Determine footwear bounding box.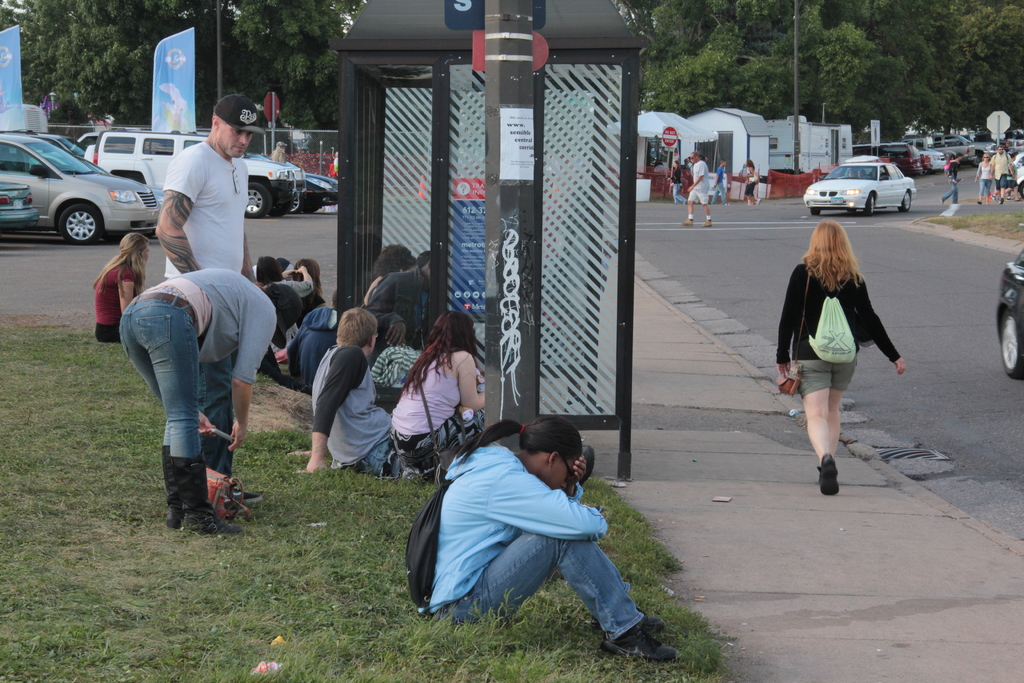
Determined: [234, 487, 260, 505].
